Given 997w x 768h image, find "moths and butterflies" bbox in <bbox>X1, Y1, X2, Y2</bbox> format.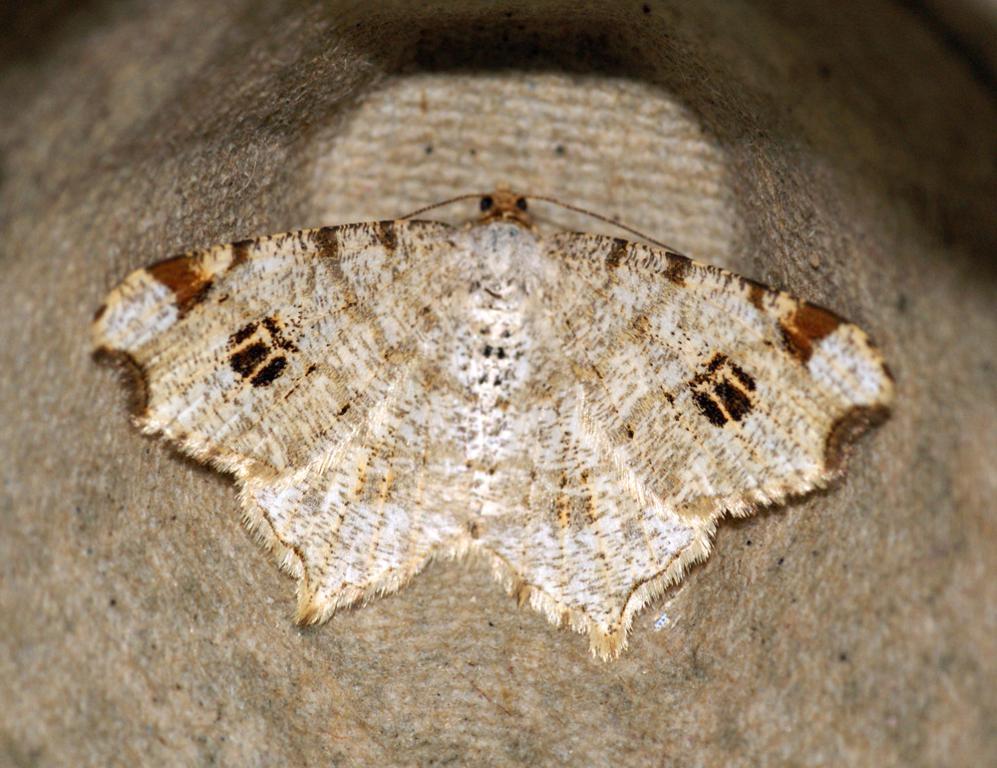
<bbox>87, 180, 899, 664</bbox>.
